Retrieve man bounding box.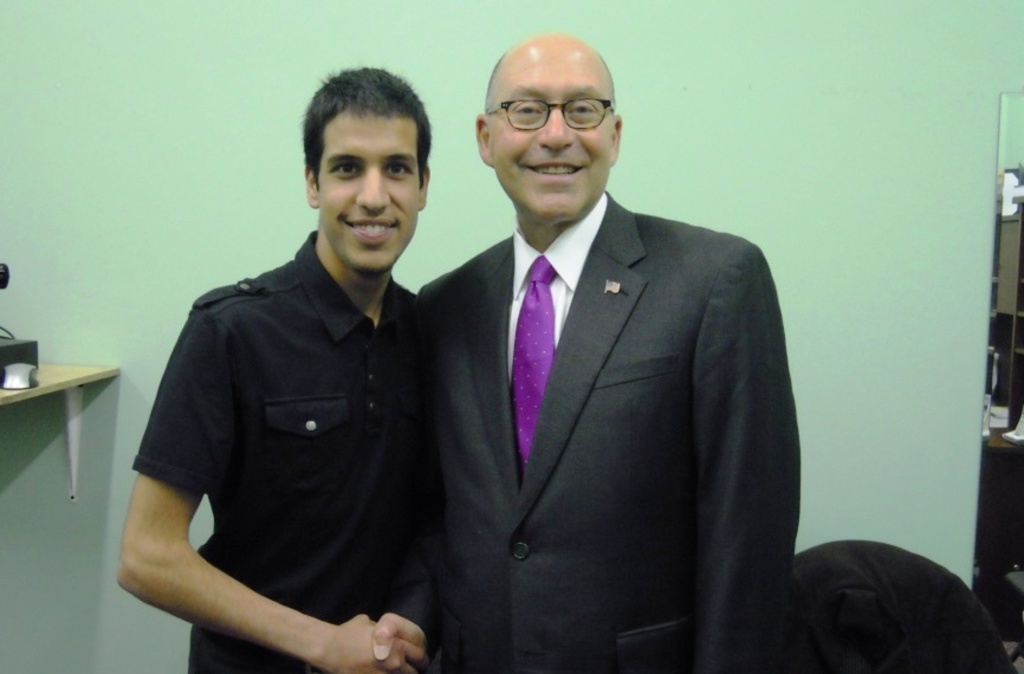
Bounding box: x1=112 y1=65 x2=433 y2=673.
